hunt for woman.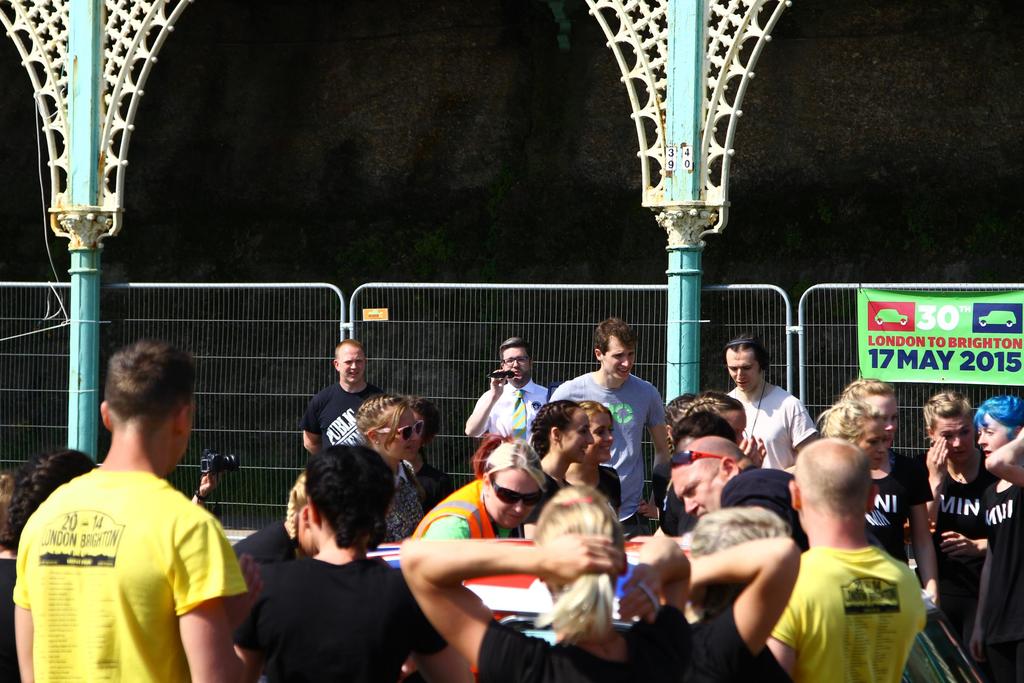
Hunted down at bbox=(529, 399, 596, 539).
